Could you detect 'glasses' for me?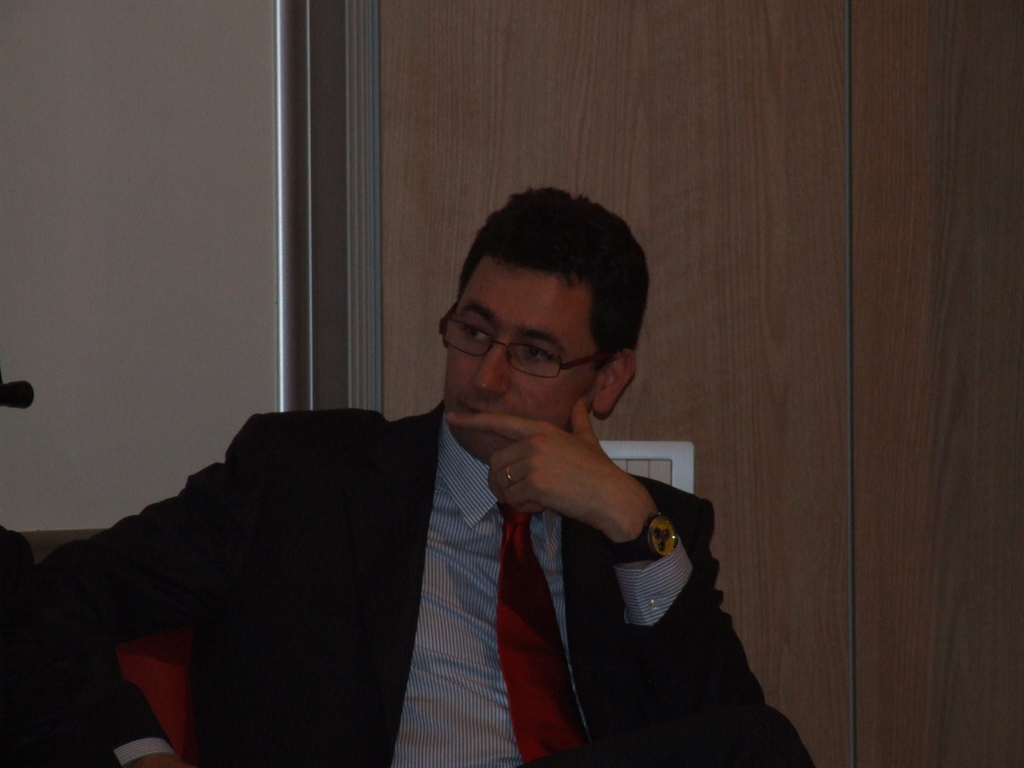
Detection result: detection(433, 324, 607, 383).
